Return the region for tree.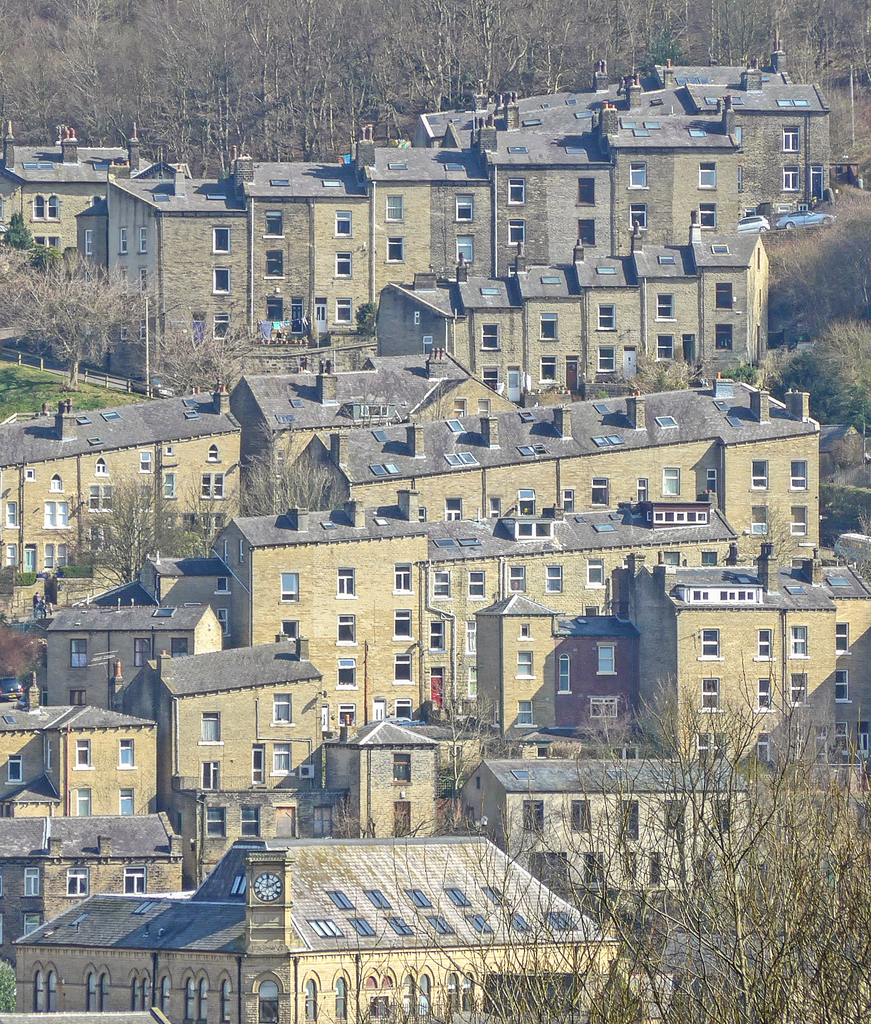
(129, 286, 273, 396).
